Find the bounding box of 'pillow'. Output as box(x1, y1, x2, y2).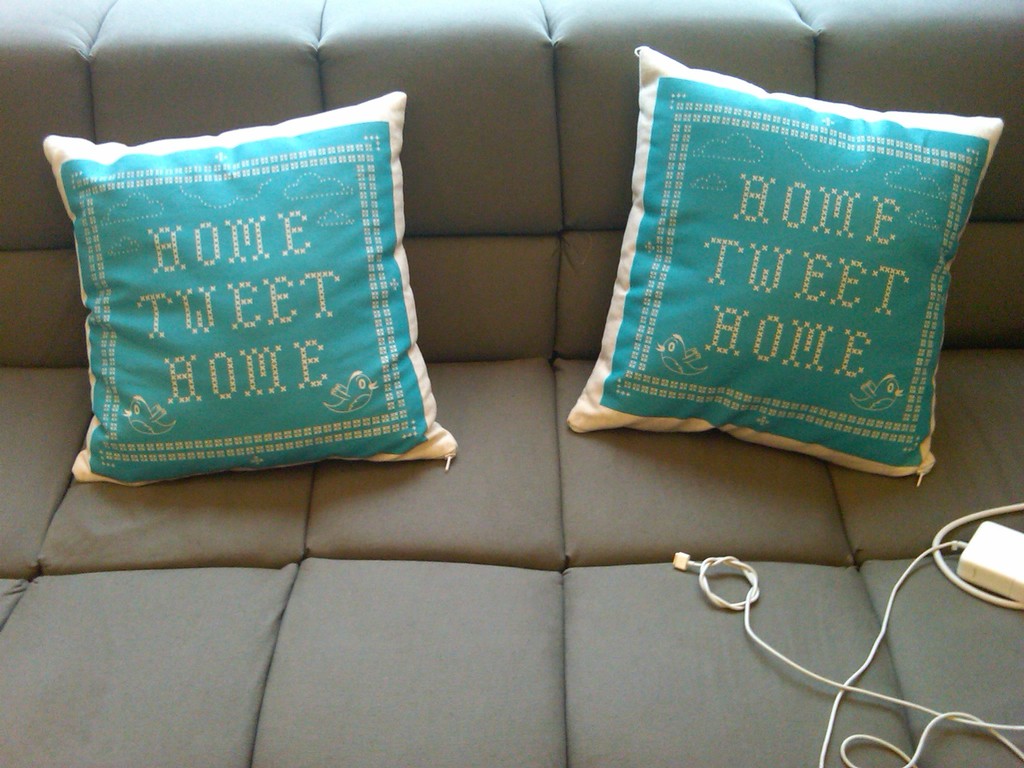
box(40, 90, 448, 482).
